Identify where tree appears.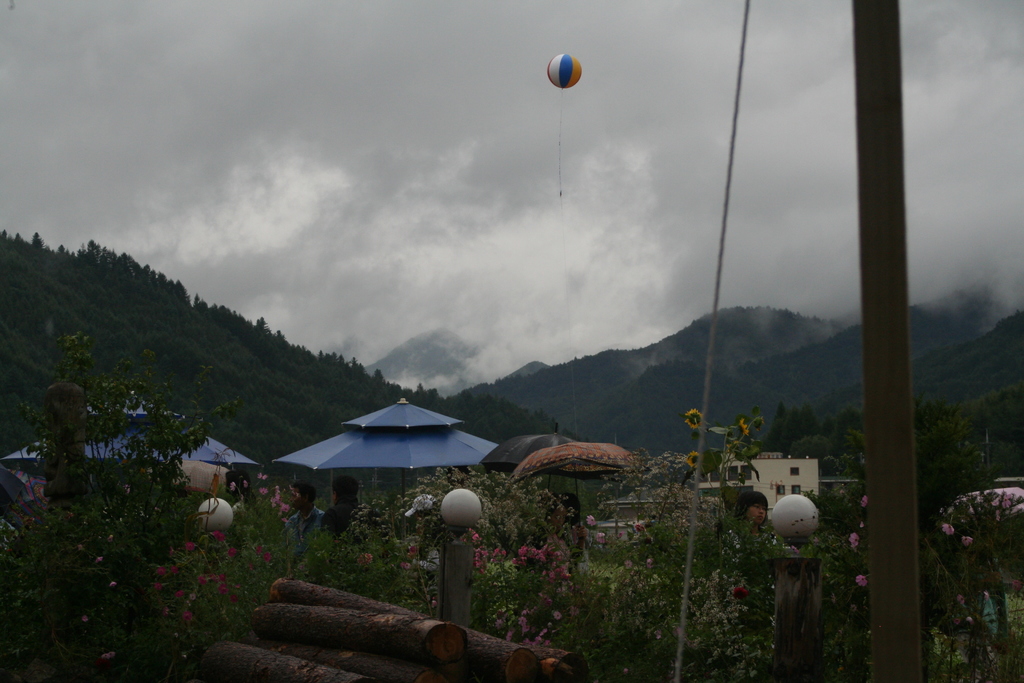
Appears at rect(835, 408, 861, 440).
